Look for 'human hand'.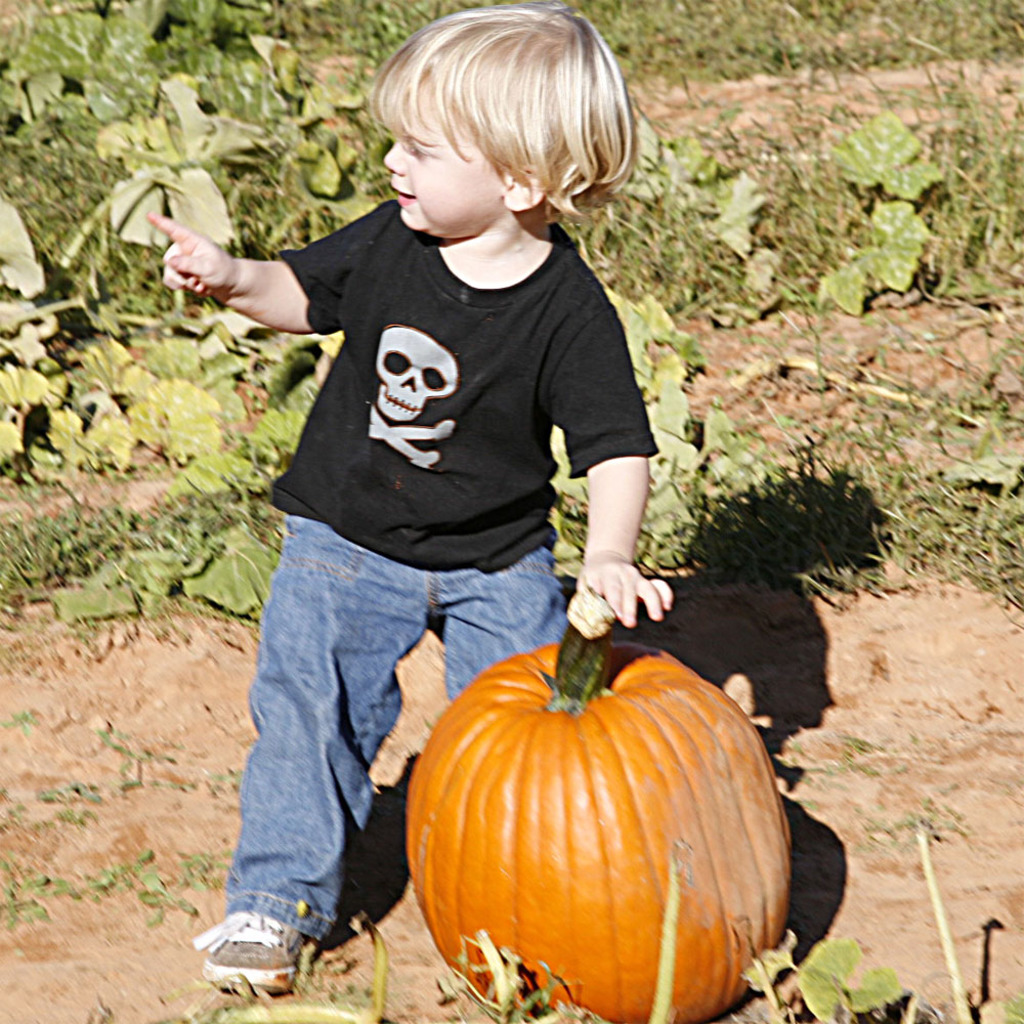
Found: (132, 189, 330, 340).
